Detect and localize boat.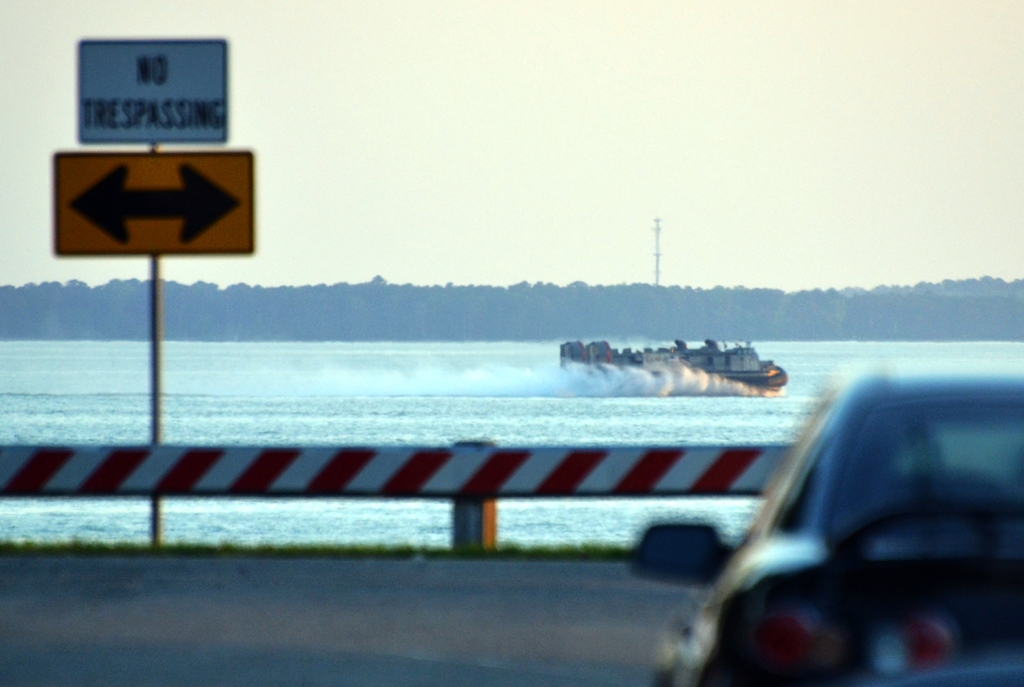
Localized at bbox=(535, 330, 805, 406).
